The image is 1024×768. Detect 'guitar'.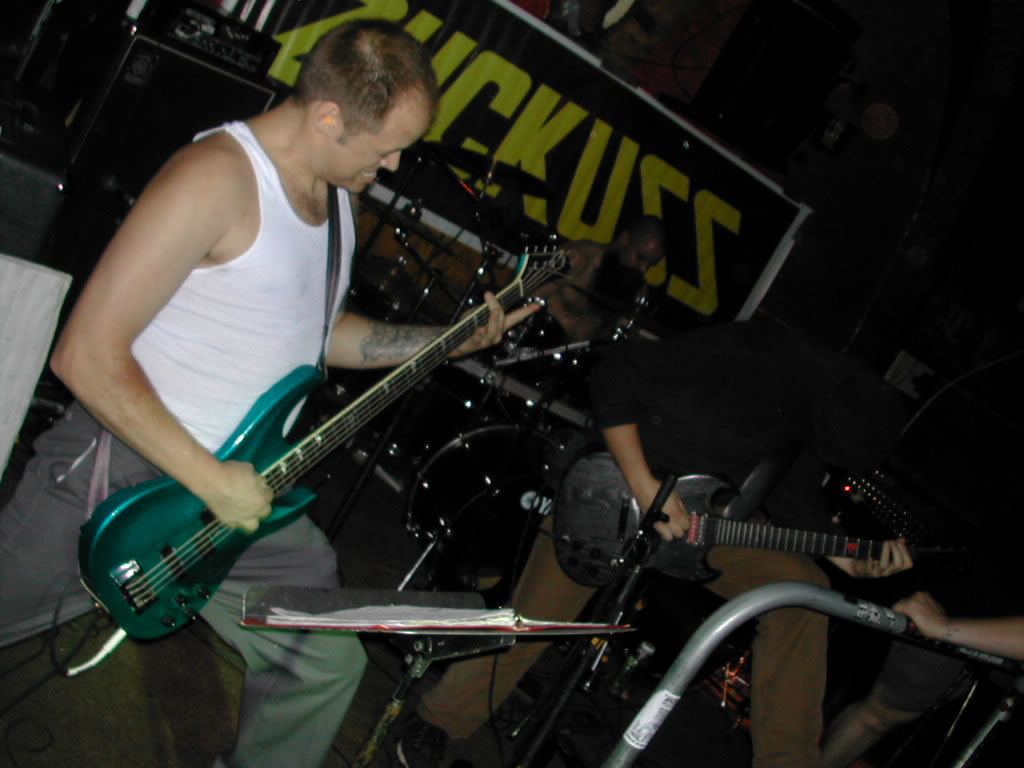
Detection: pyautogui.locateOnScreen(546, 449, 912, 618).
